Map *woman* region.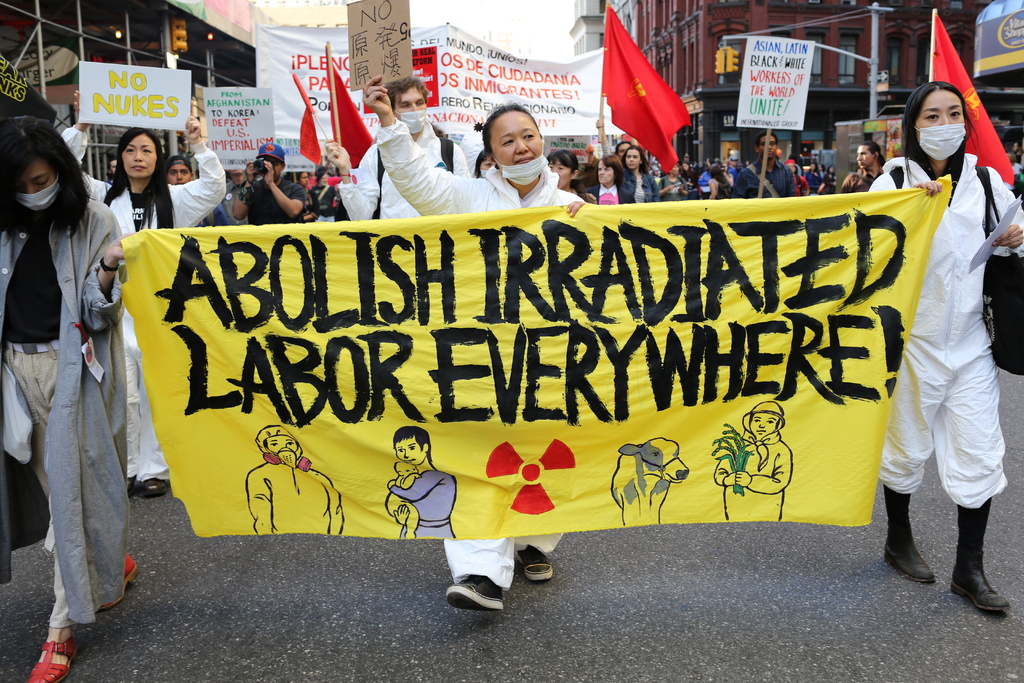
Mapped to pyautogui.locateOnScreen(861, 81, 1023, 635).
